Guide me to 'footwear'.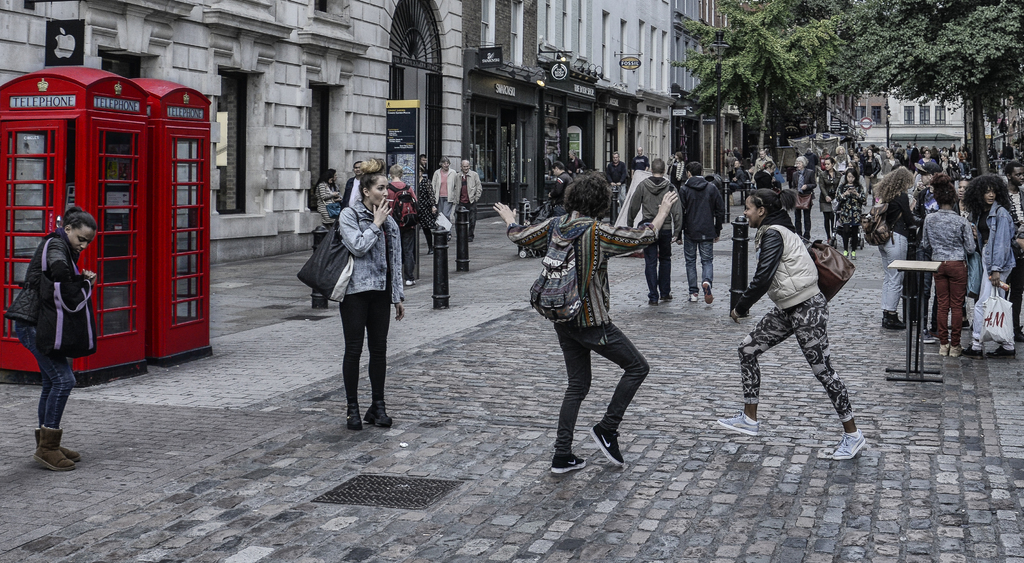
Guidance: bbox=(720, 408, 759, 438).
